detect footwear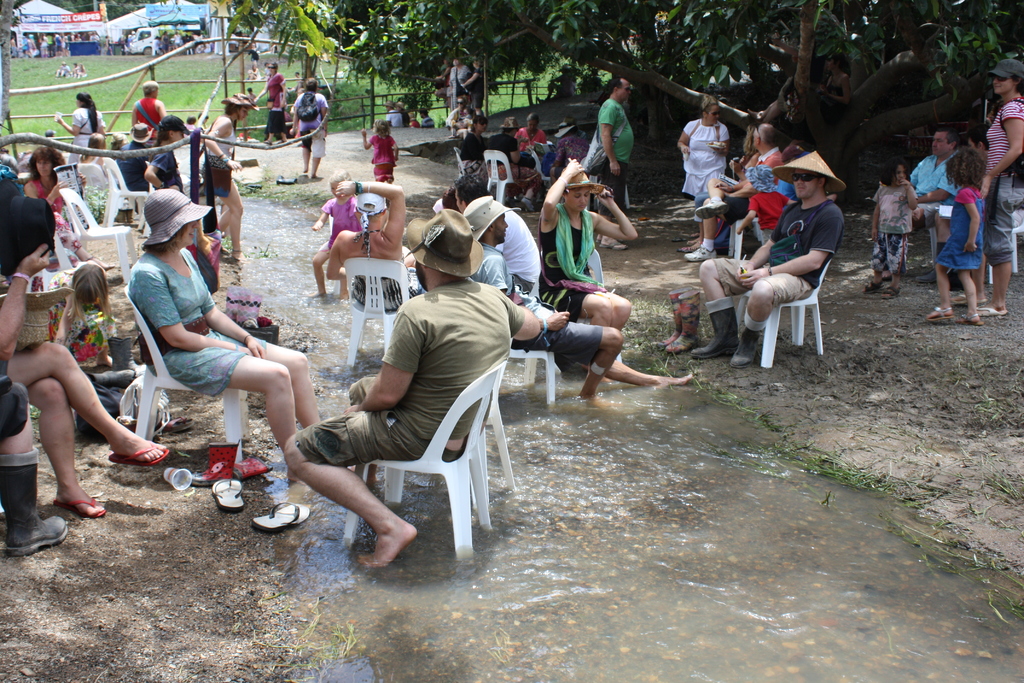
select_region(594, 238, 627, 251)
